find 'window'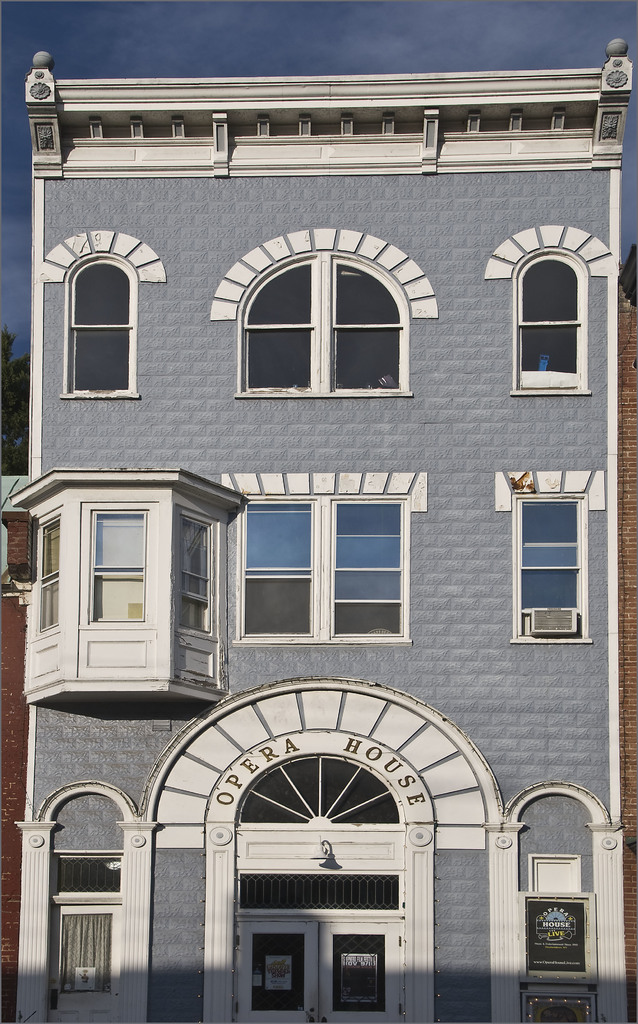
bbox=(47, 899, 115, 1005)
